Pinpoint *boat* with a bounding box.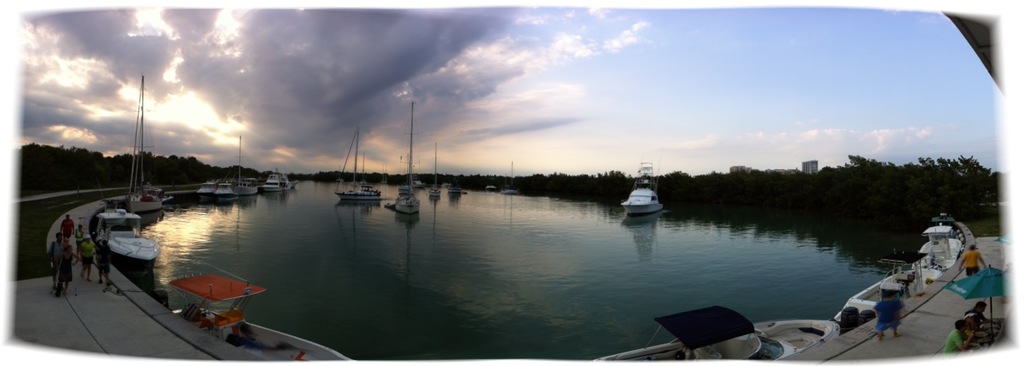
125/75/163/211.
